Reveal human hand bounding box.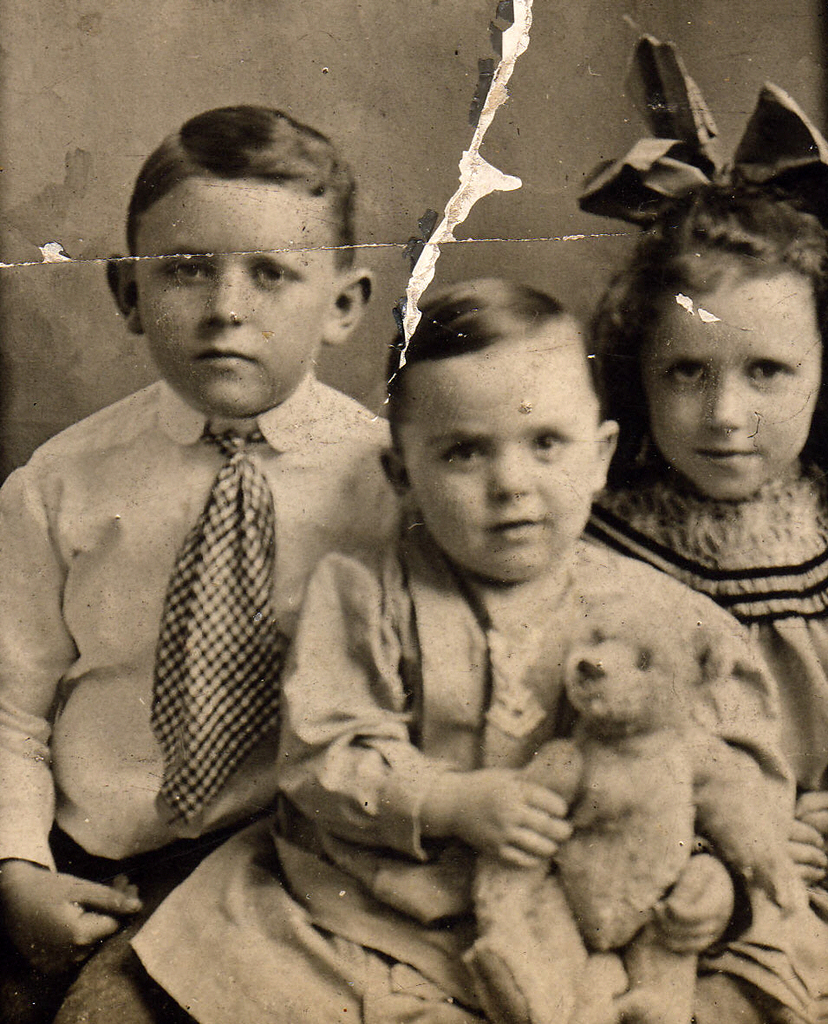
Revealed: left=416, top=765, right=623, bottom=883.
